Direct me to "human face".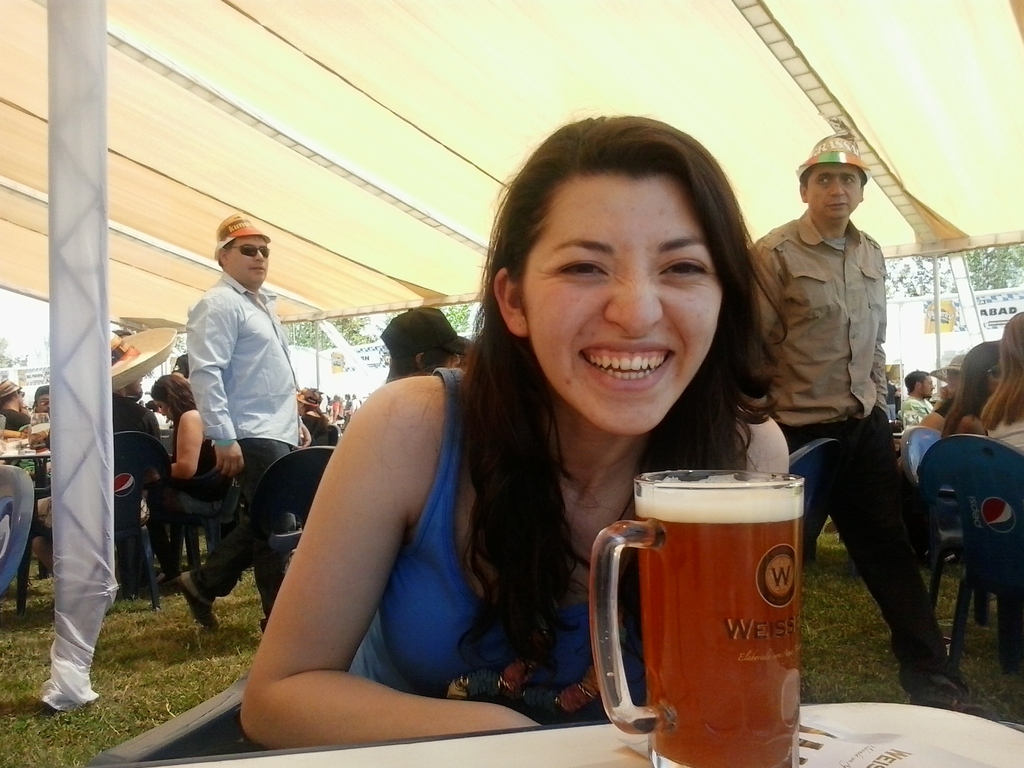
Direction: locate(806, 166, 861, 223).
